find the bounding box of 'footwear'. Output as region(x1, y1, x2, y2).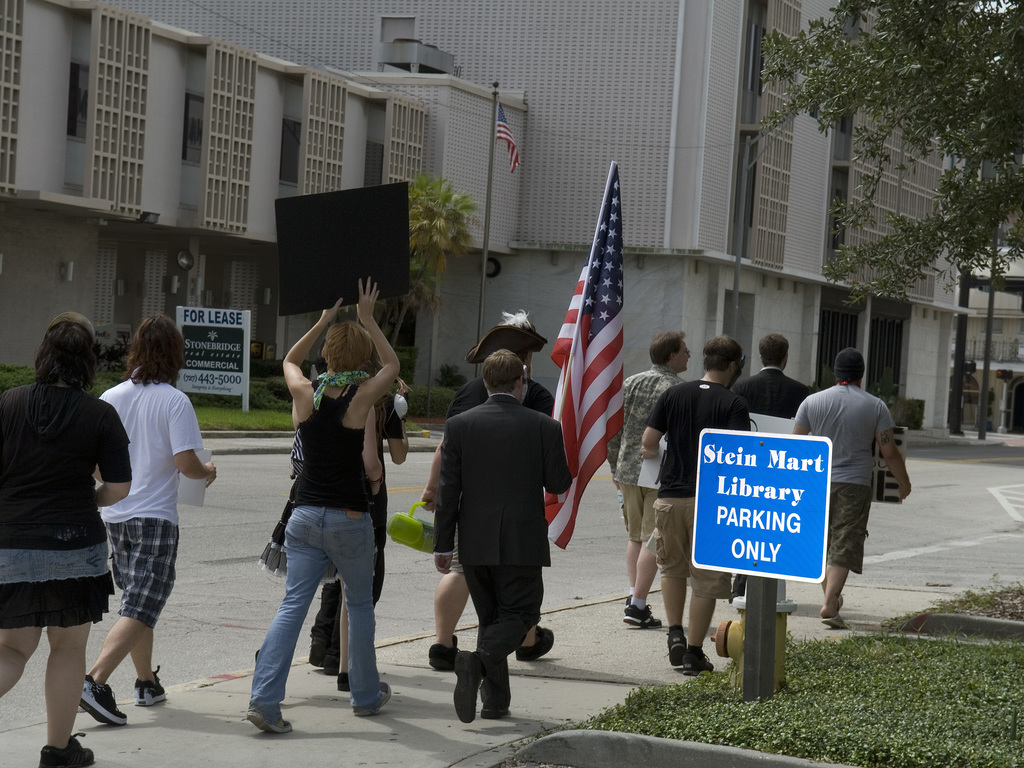
region(133, 662, 173, 708).
